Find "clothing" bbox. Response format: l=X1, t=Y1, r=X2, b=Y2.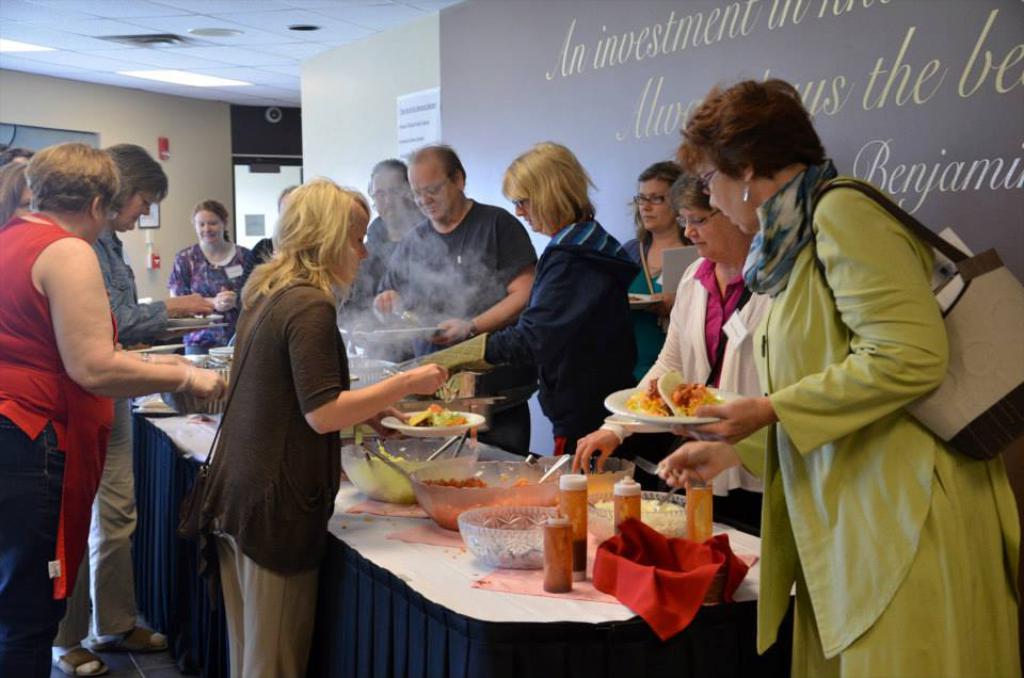
l=51, t=222, r=170, b=648.
